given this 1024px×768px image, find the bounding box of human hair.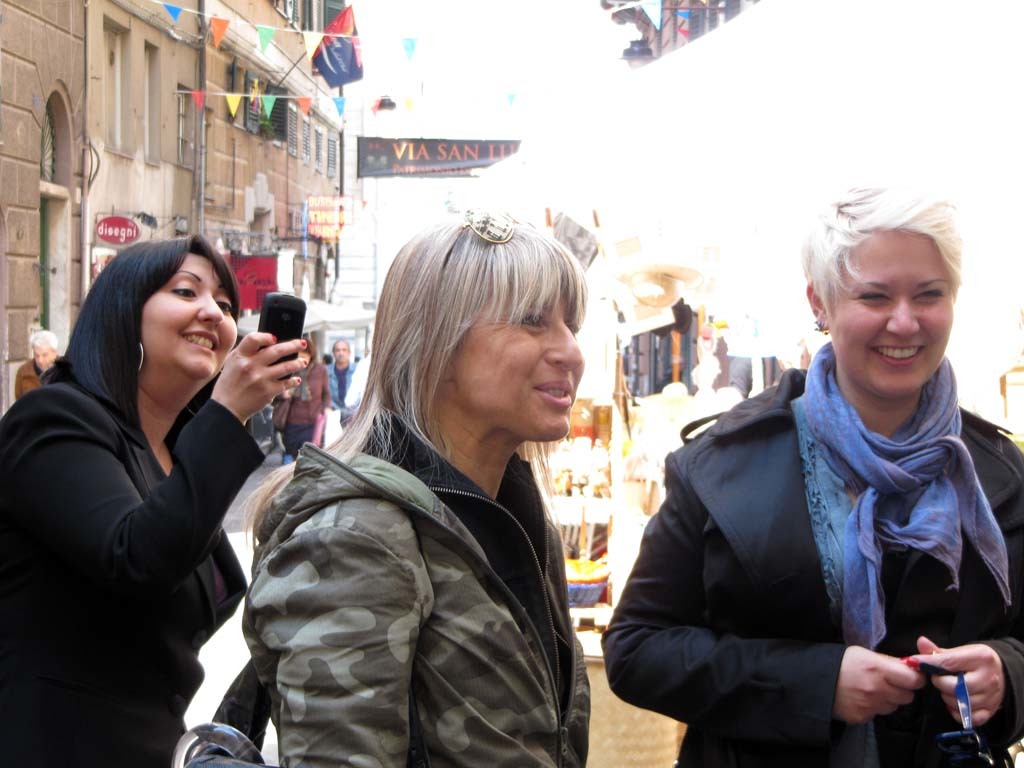
crop(807, 185, 965, 368).
